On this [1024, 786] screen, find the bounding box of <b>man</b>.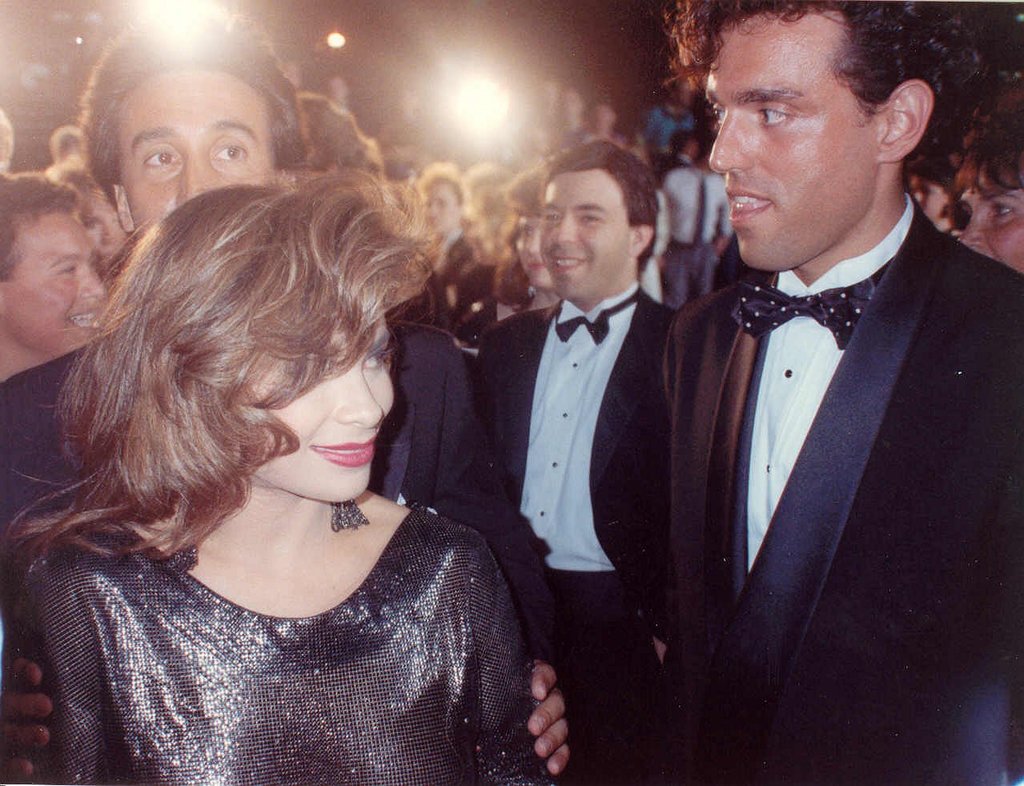
Bounding box: <bbox>0, 0, 582, 772</bbox>.
